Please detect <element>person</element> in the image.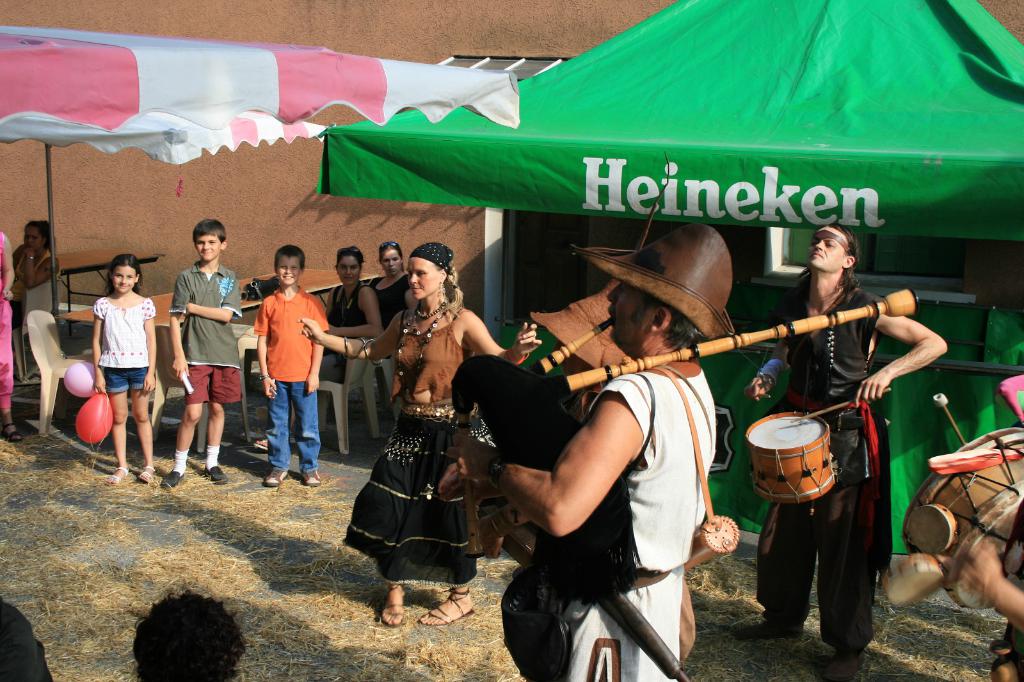
13 216 63 333.
